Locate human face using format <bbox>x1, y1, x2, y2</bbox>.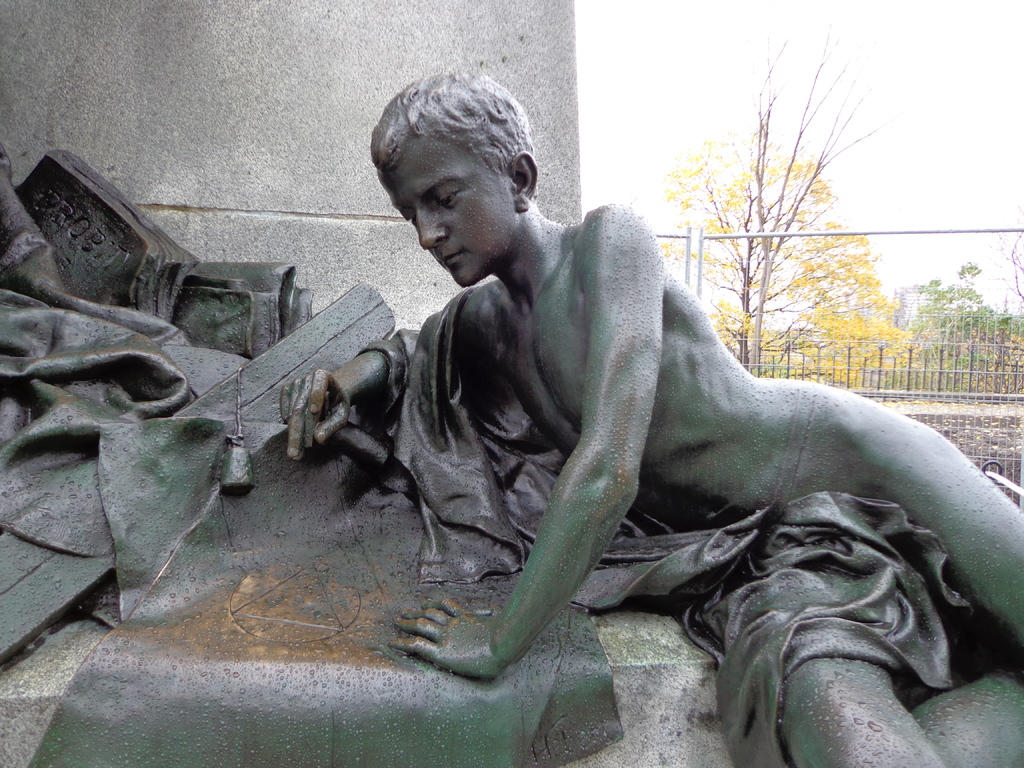
<bbox>383, 124, 518, 285</bbox>.
